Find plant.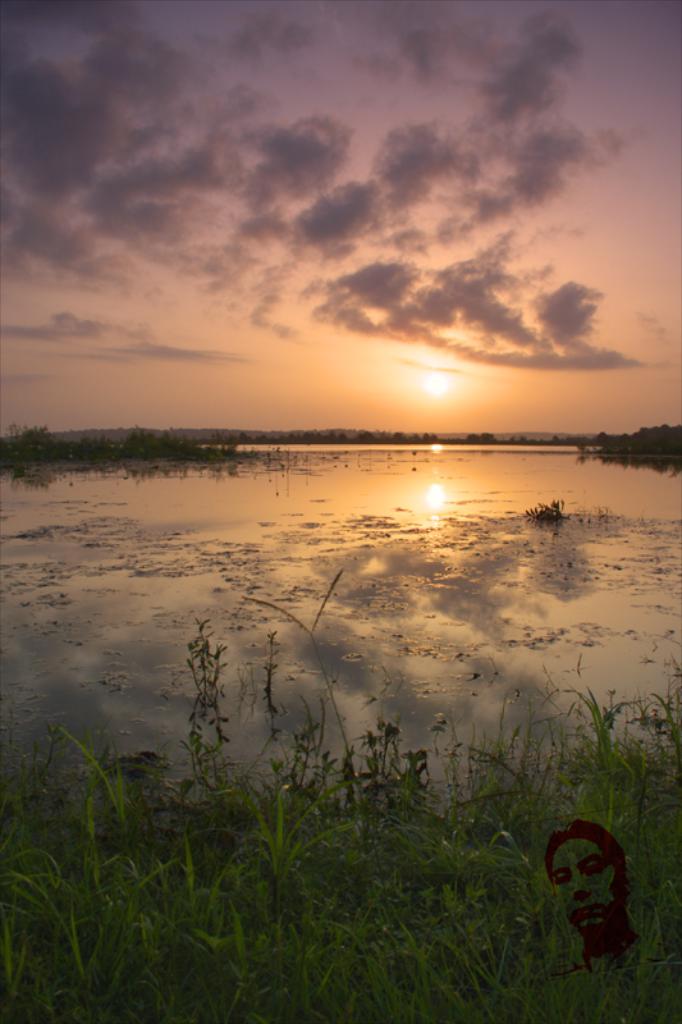
523,497,569,525.
